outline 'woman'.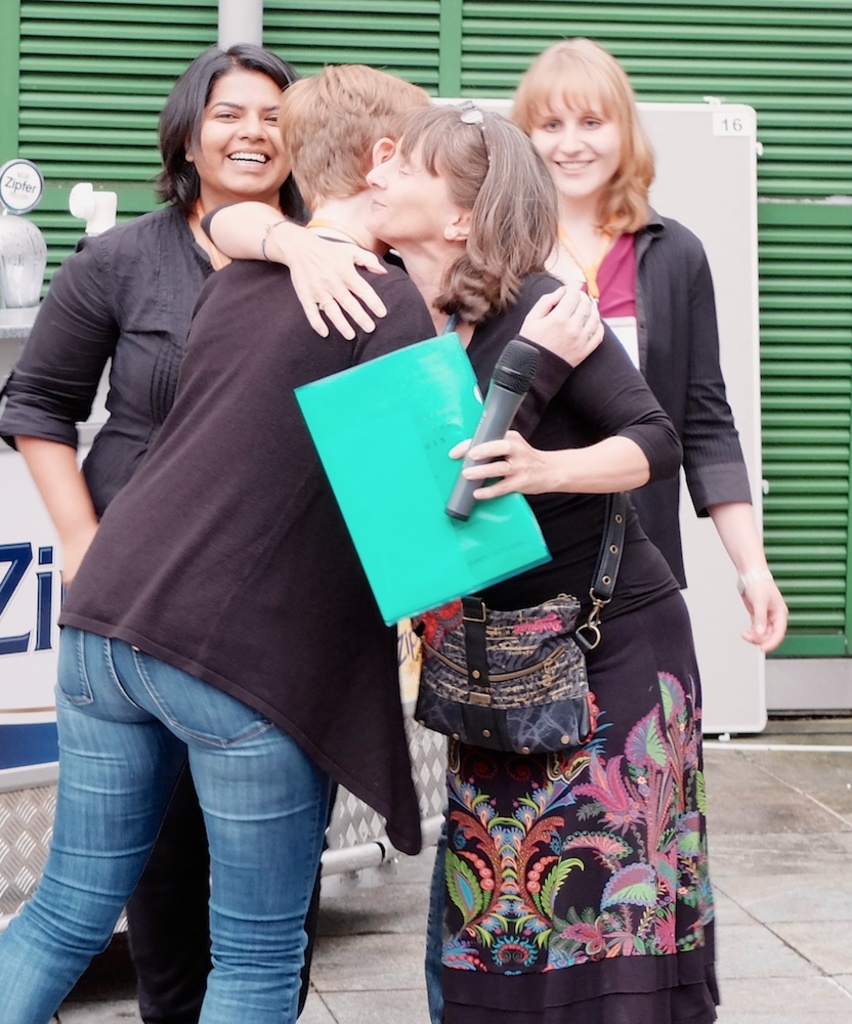
Outline: bbox=(0, 43, 312, 1023).
